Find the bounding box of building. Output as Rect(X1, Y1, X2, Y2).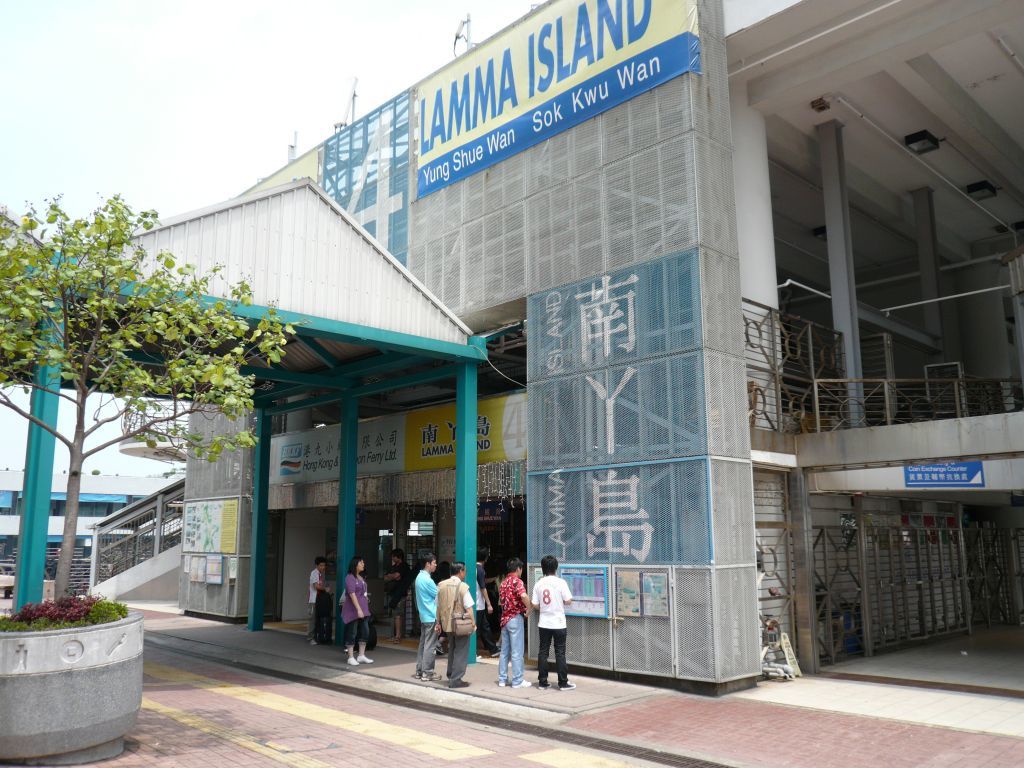
Rect(0, 0, 1023, 699).
